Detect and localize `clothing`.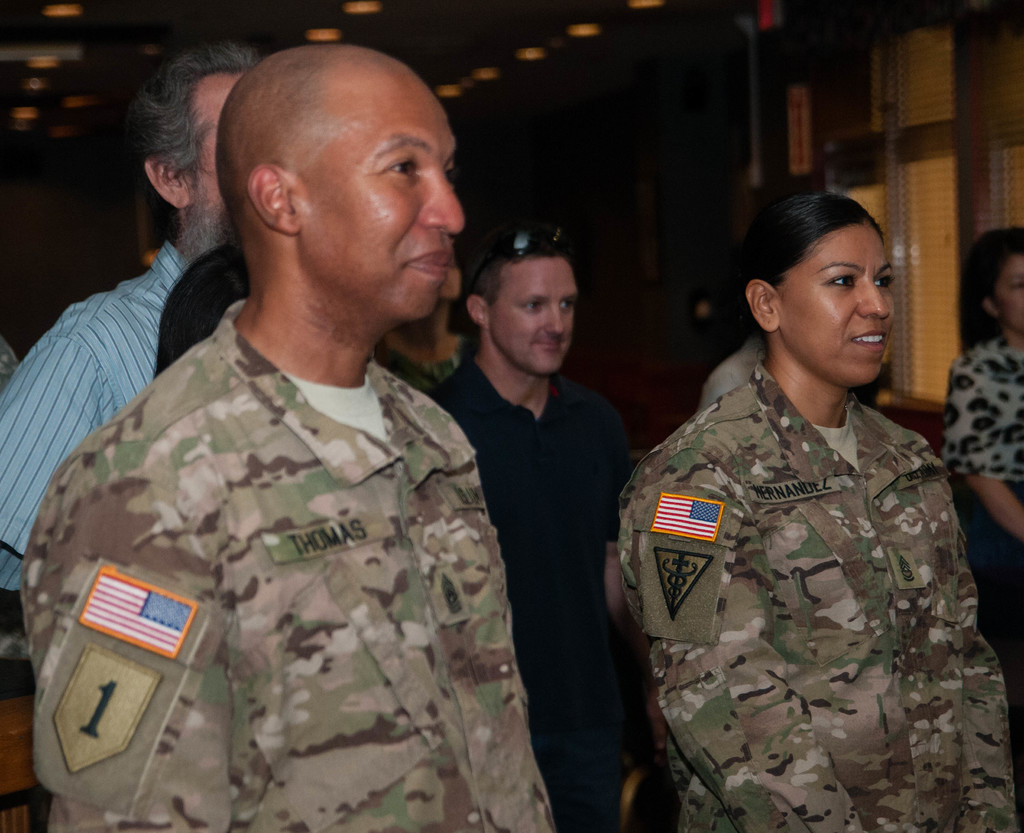
Localized at x1=937, y1=341, x2=1018, y2=524.
